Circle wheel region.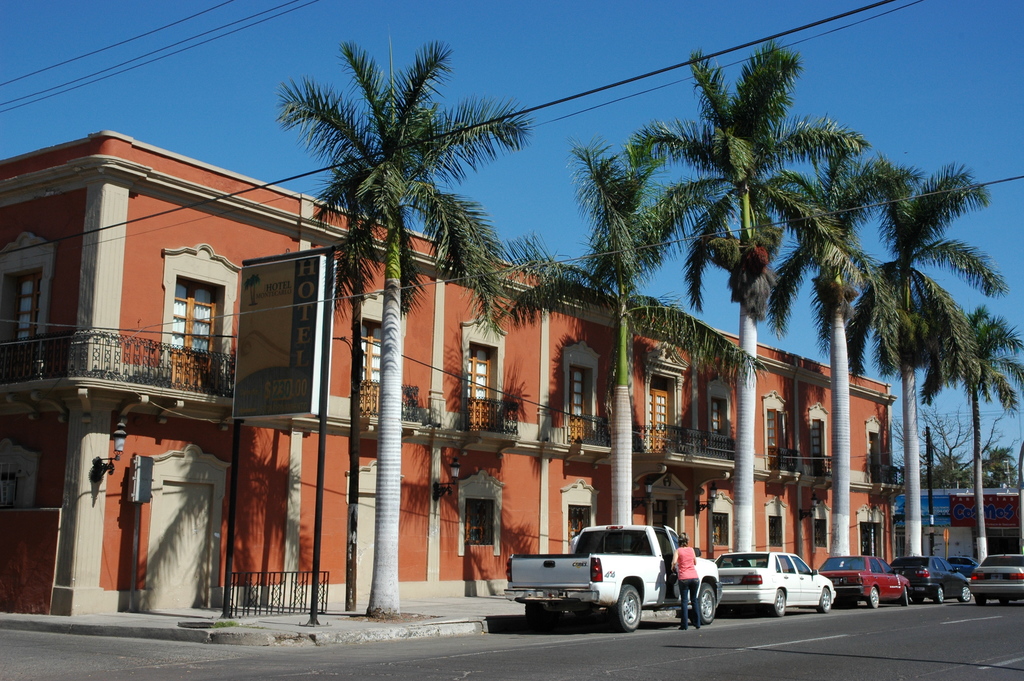
Region: 817 587 833 613.
